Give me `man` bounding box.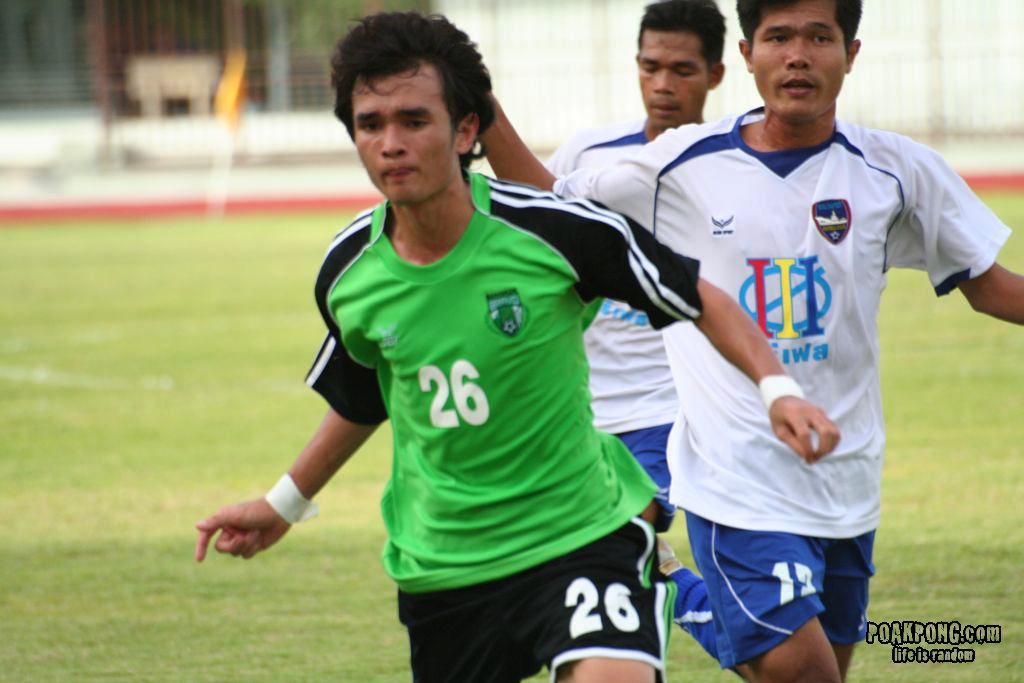
(481,0,1023,682).
